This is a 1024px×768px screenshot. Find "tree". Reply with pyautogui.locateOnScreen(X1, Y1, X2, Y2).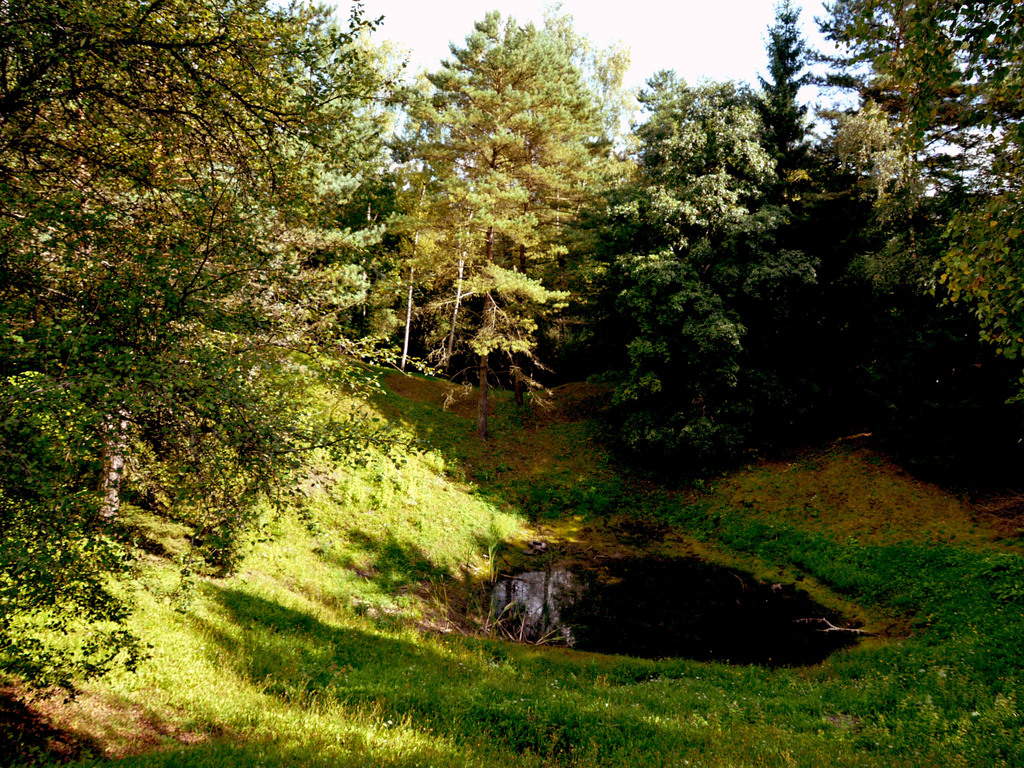
pyautogui.locateOnScreen(0, 0, 392, 729).
